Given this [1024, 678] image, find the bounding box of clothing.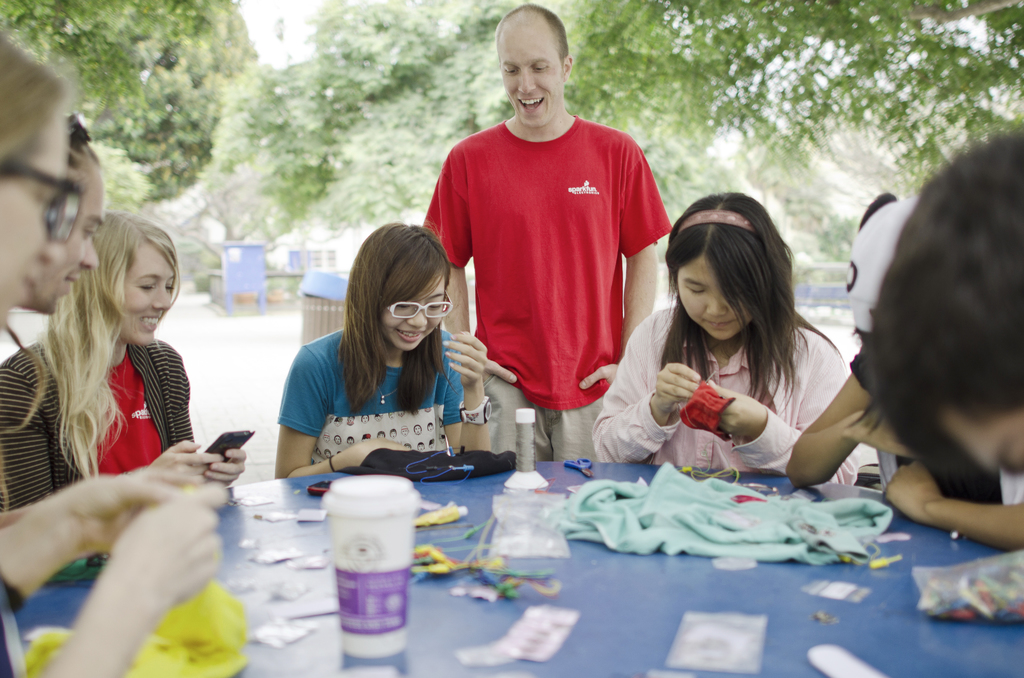
847 339 916 493.
